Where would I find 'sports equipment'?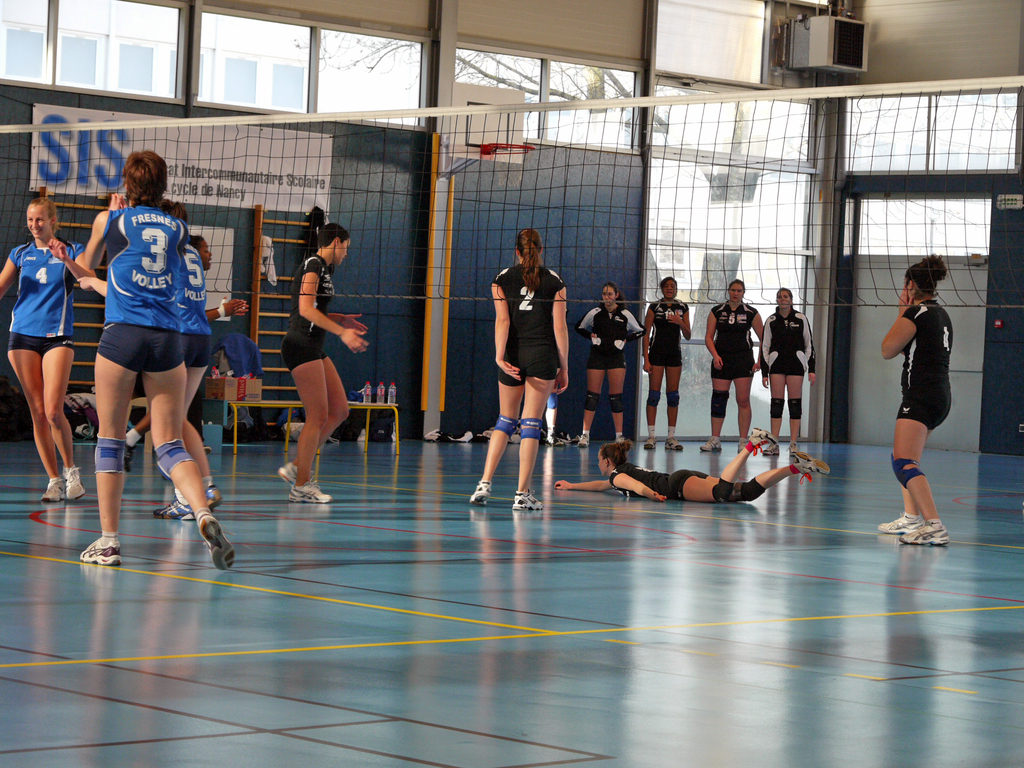
At locate(884, 509, 935, 532).
